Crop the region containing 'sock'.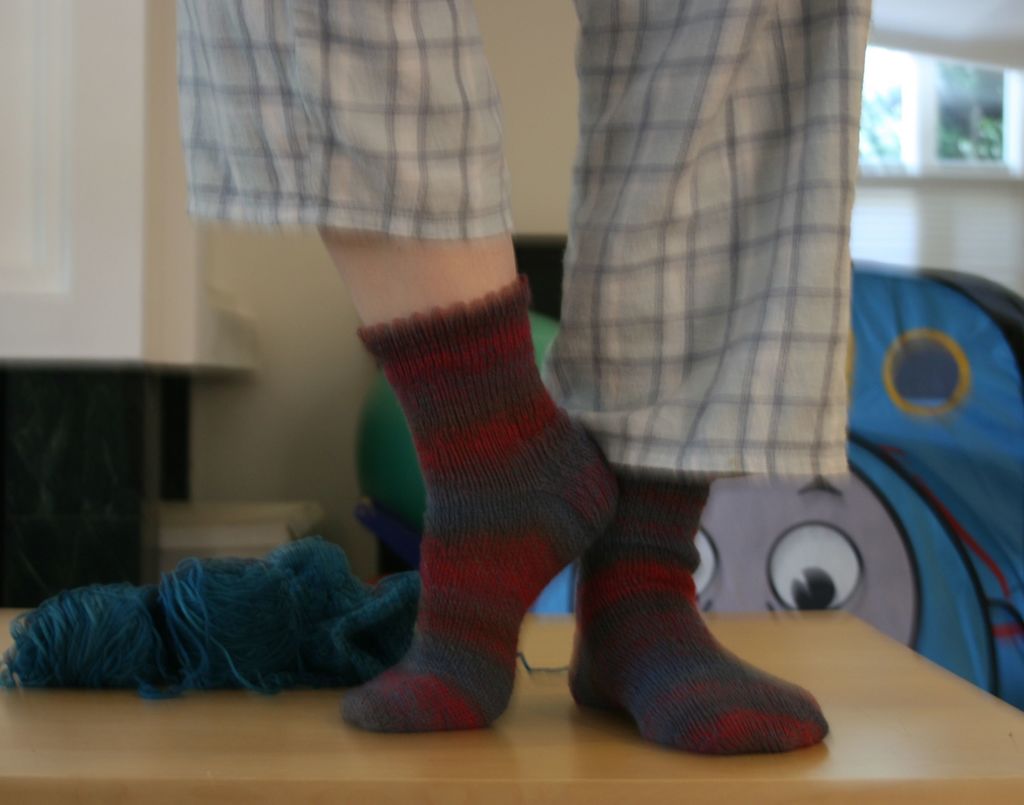
Crop region: (left=568, top=465, right=832, bottom=758).
